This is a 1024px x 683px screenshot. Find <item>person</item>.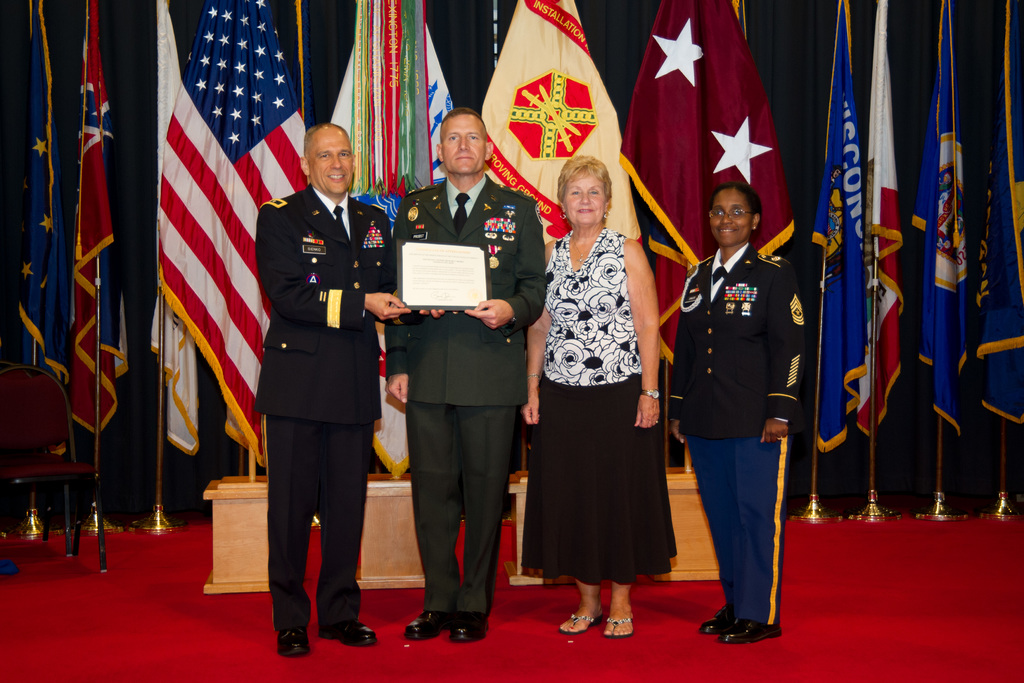
Bounding box: pyautogui.locateOnScreen(673, 170, 814, 638).
